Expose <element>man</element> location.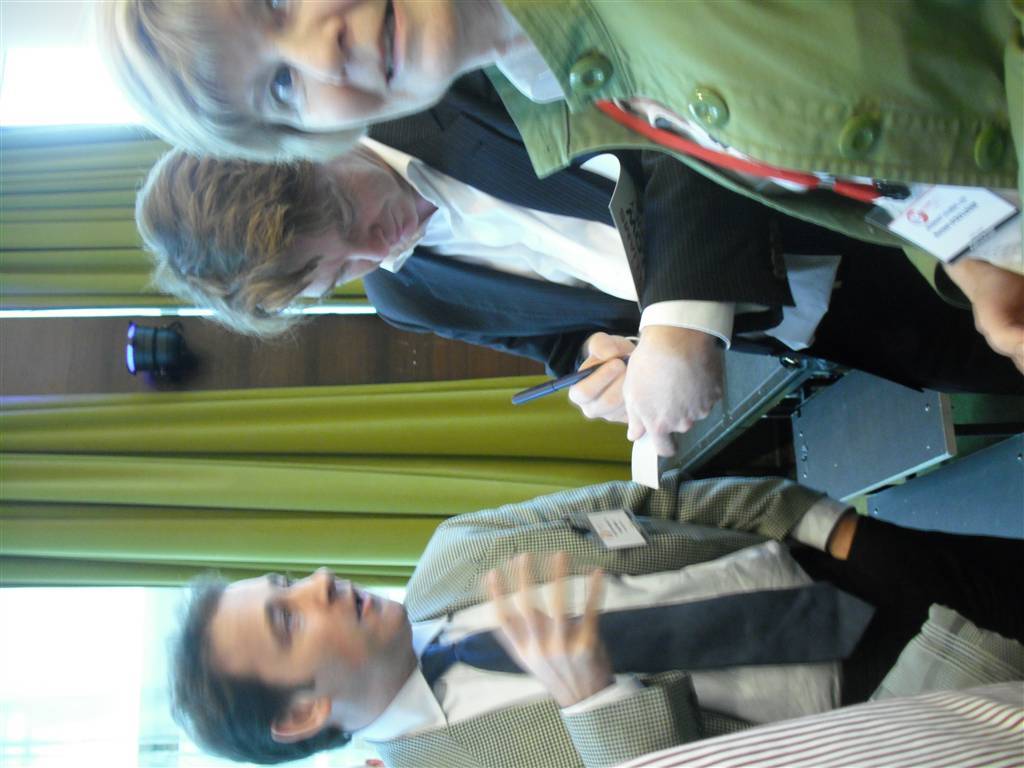
Exposed at region(134, 66, 1023, 426).
